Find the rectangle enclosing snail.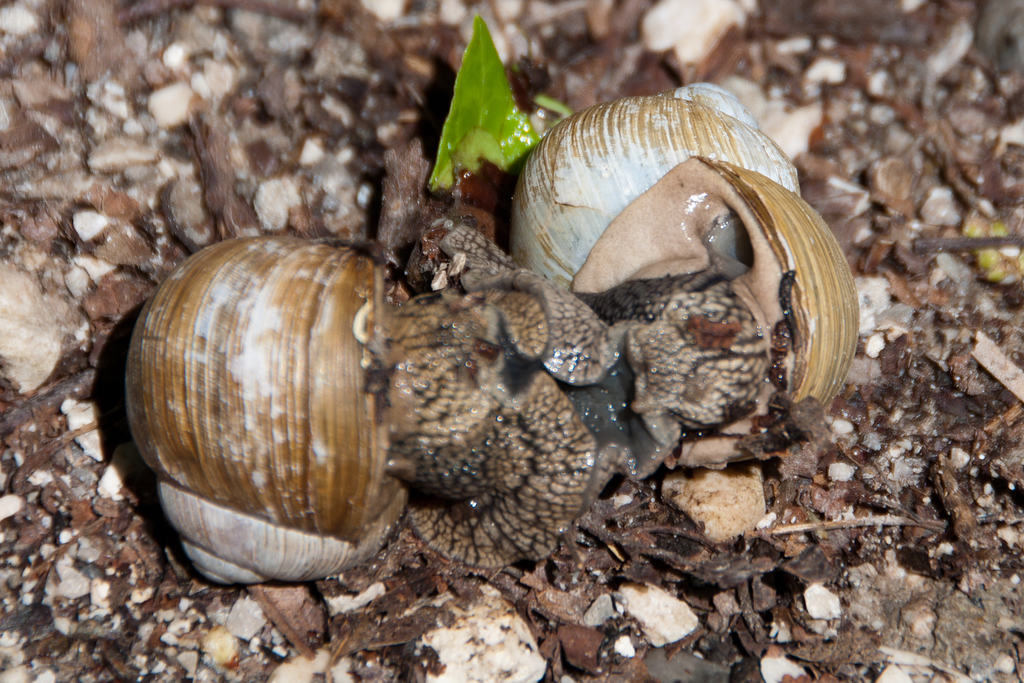
crop(121, 236, 607, 589).
